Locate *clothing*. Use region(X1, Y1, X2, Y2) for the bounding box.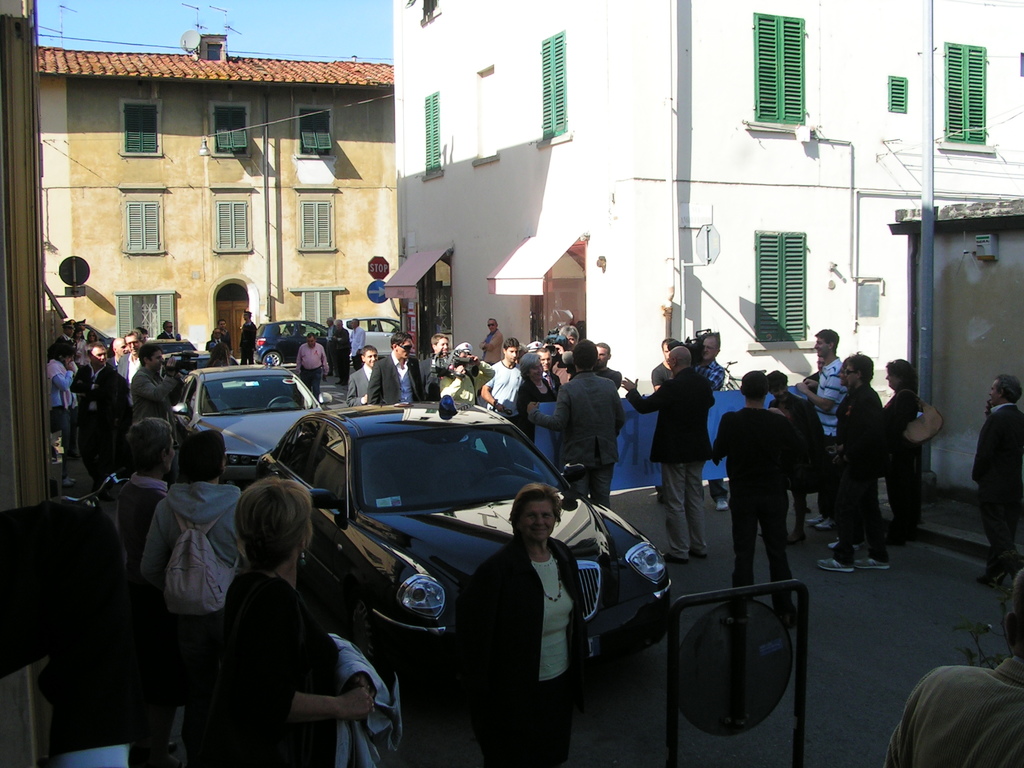
region(836, 383, 884, 568).
